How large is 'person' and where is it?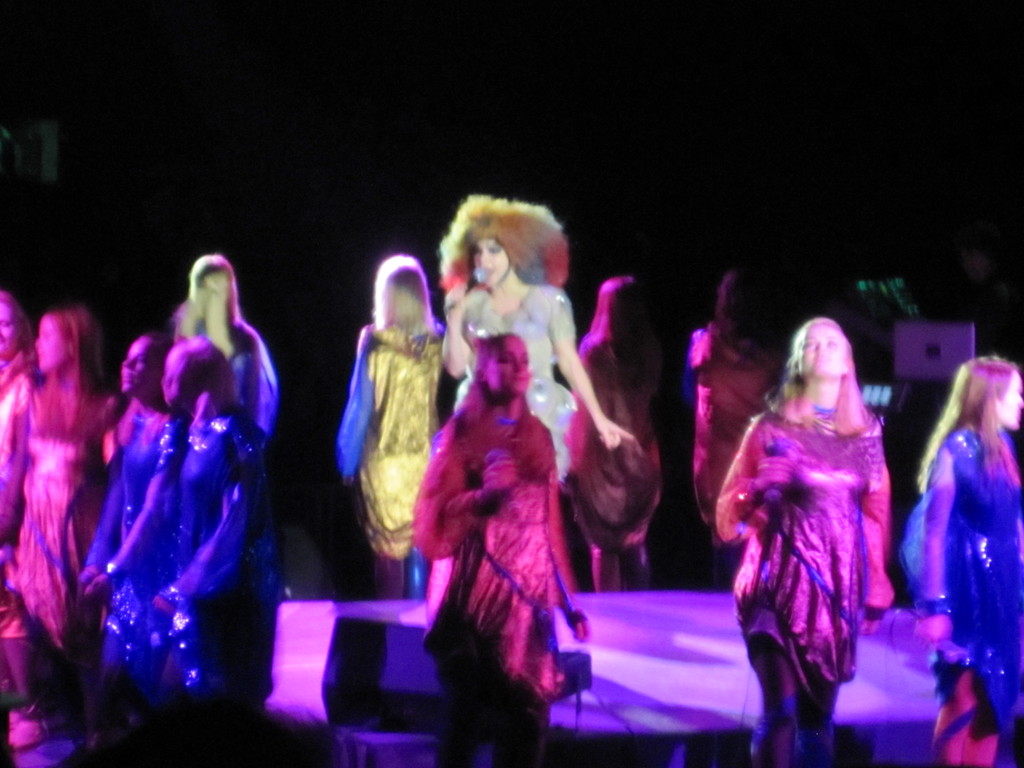
Bounding box: <region>328, 252, 448, 597</region>.
